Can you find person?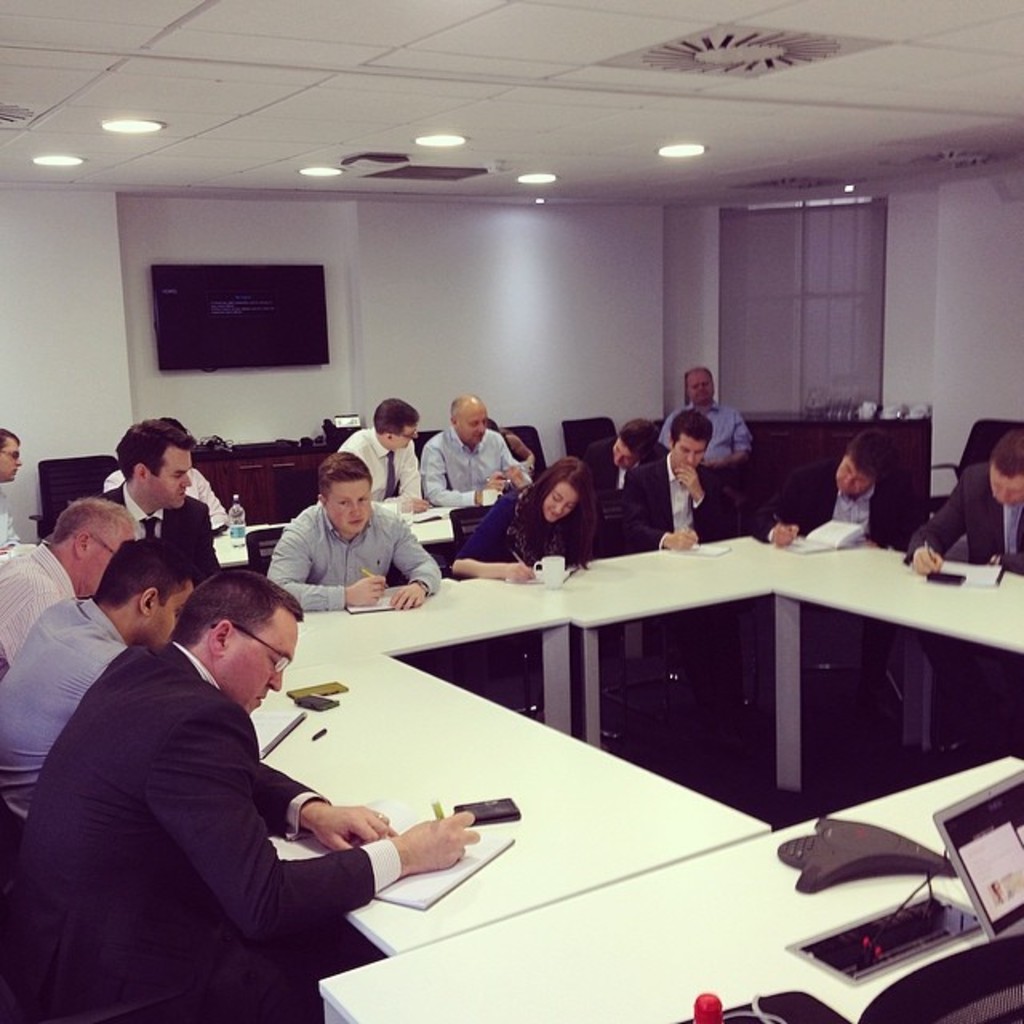
Yes, bounding box: bbox(0, 539, 195, 811).
